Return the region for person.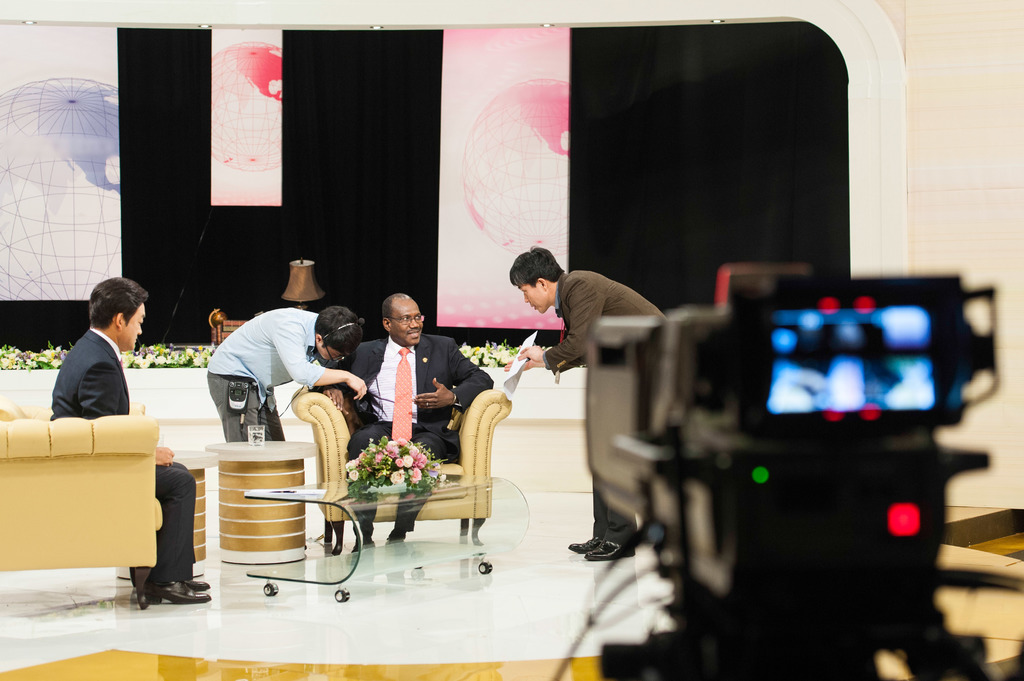
locate(49, 278, 213, 604).
